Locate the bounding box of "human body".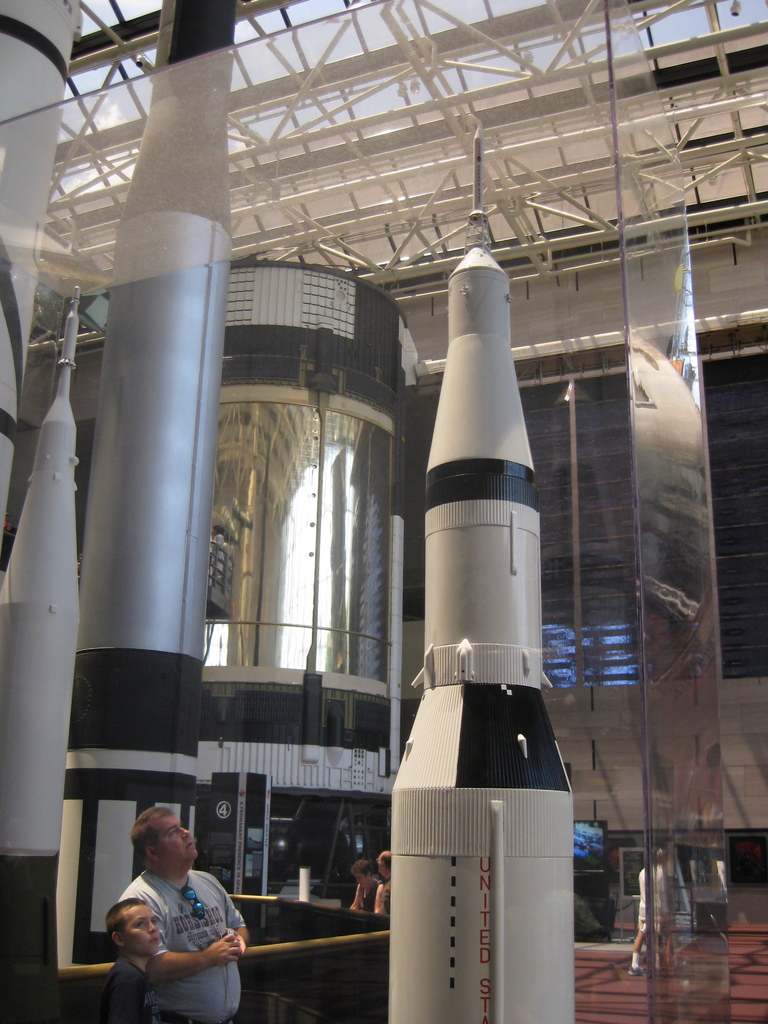
Bounding box: (left=100, top=792, right=225, bottom=994).
